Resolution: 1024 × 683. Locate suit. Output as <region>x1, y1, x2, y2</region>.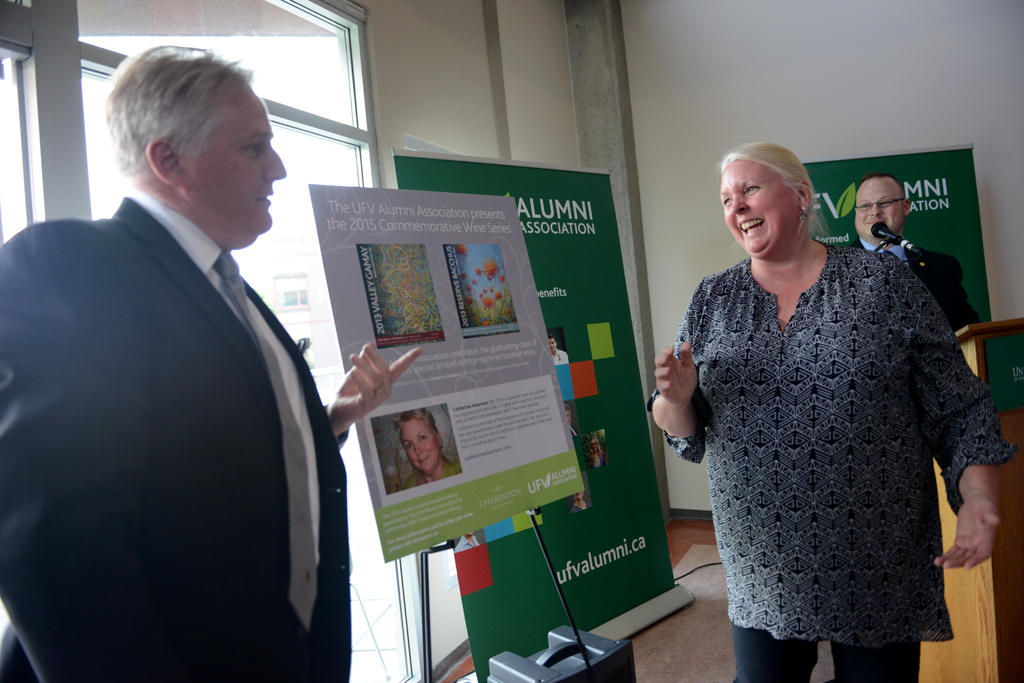
<region>0, 191, 349, 682</region>.
